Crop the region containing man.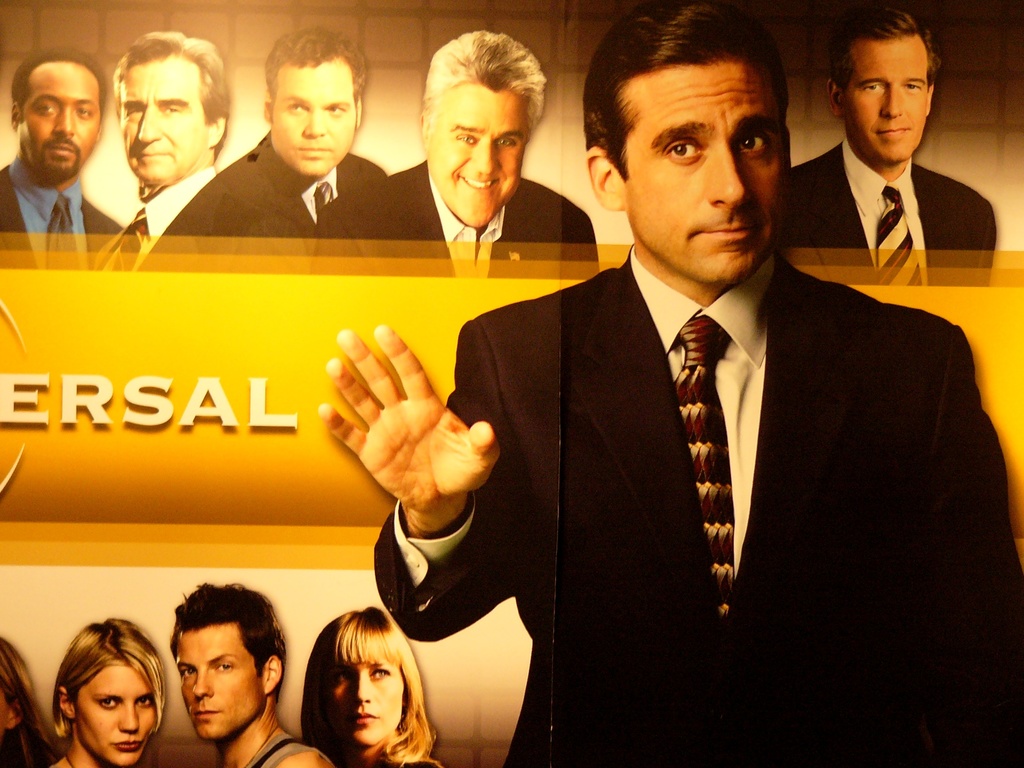
Crop region: locate(150, 27, 394, 266).
